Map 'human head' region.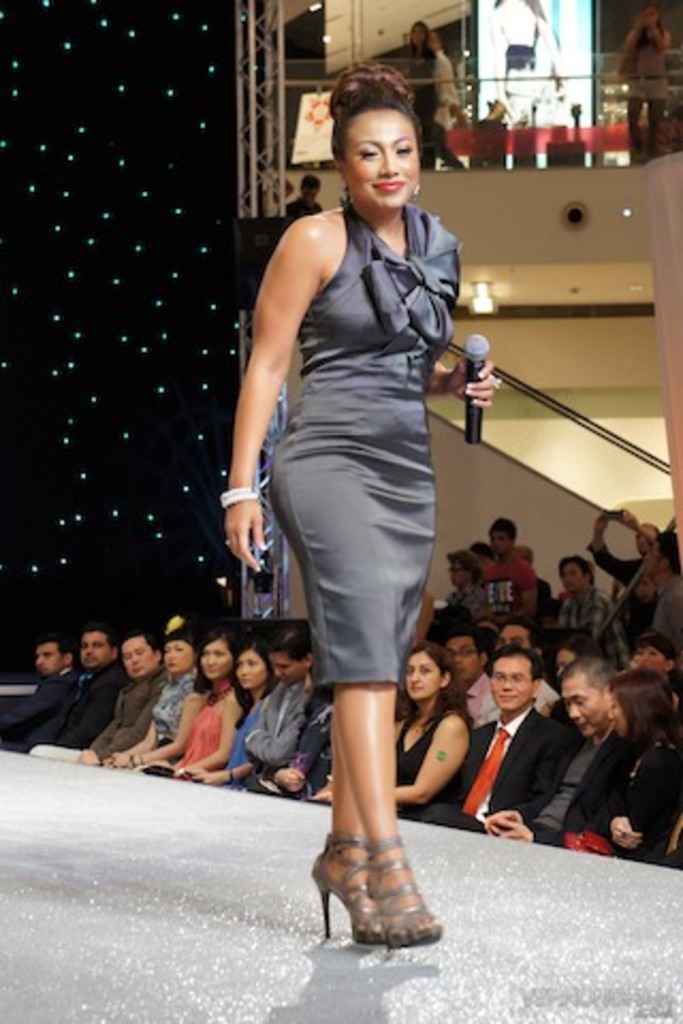
Mapped to left=403, top=642, right=452, bottom=702.
